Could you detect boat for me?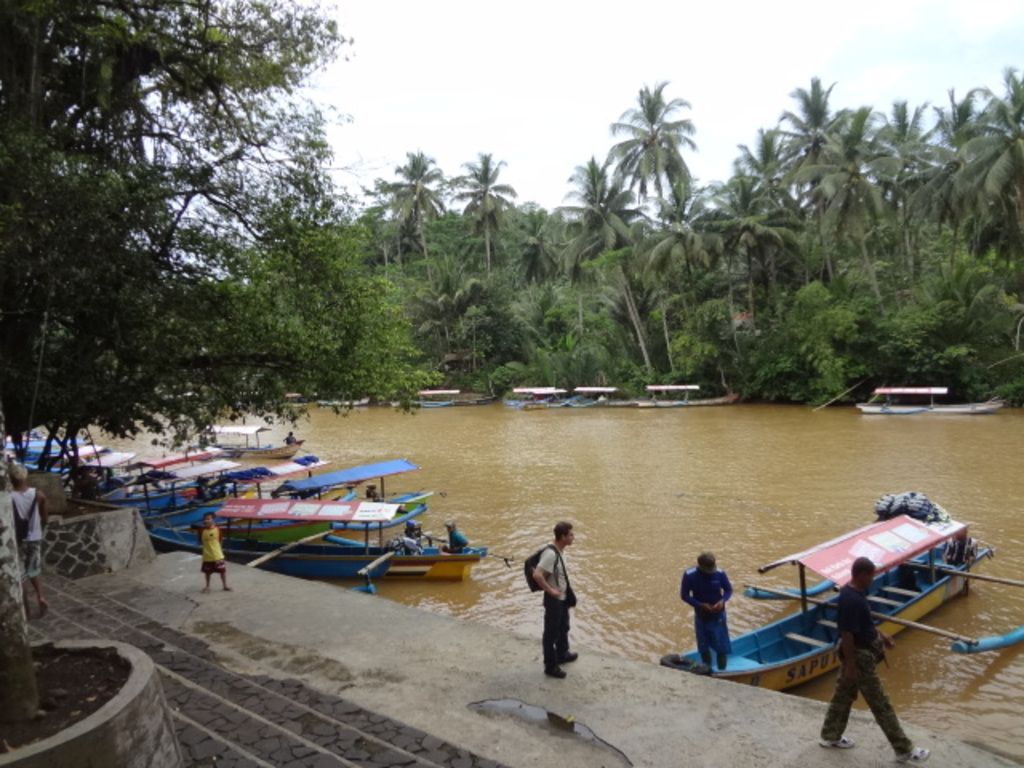
Detection result: x1=853 y1=370 x2=950 y2=419.
